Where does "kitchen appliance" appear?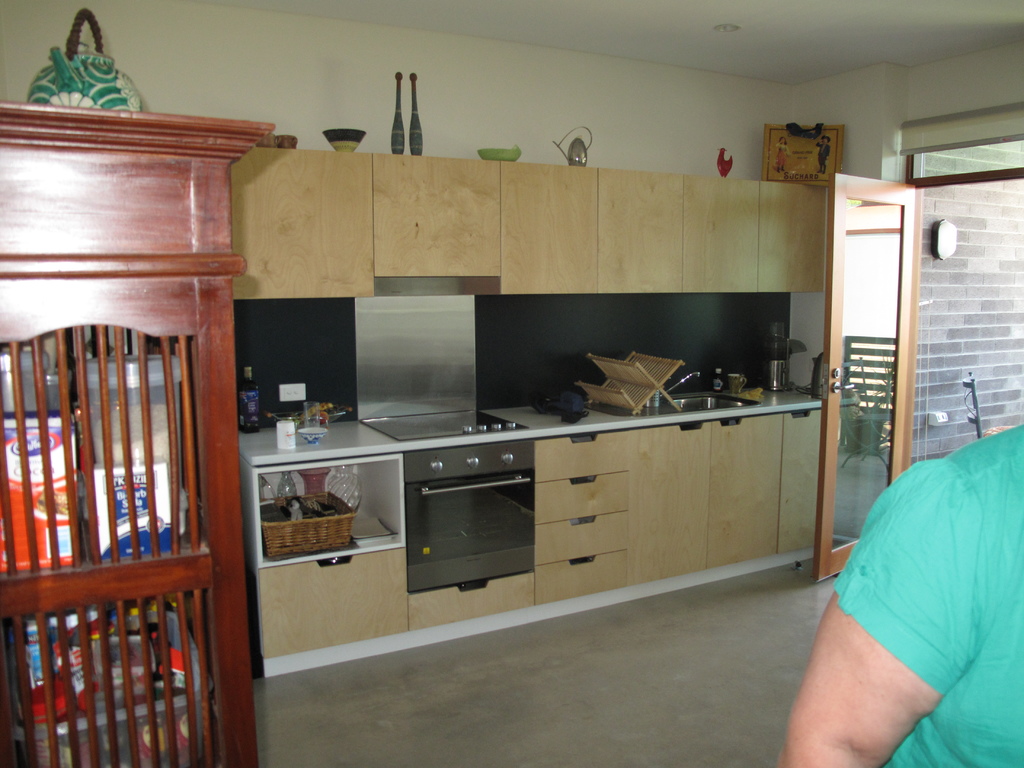
Appears at locate(239, 417, 412, 577).
